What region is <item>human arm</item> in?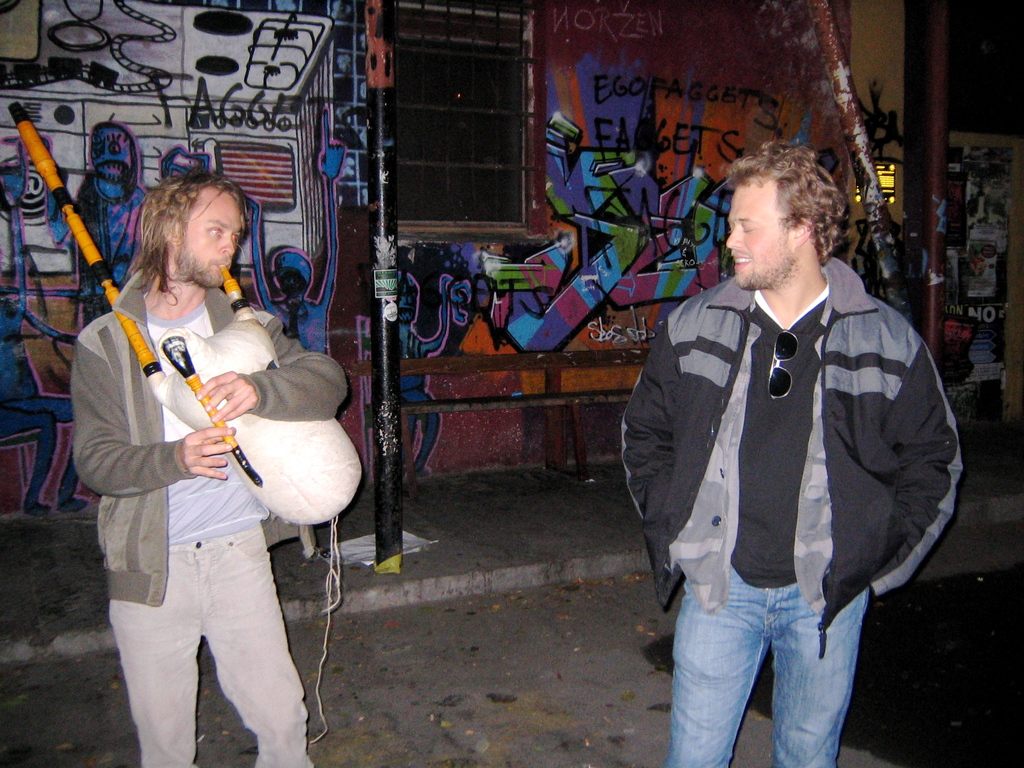
(191,330,329,415).
